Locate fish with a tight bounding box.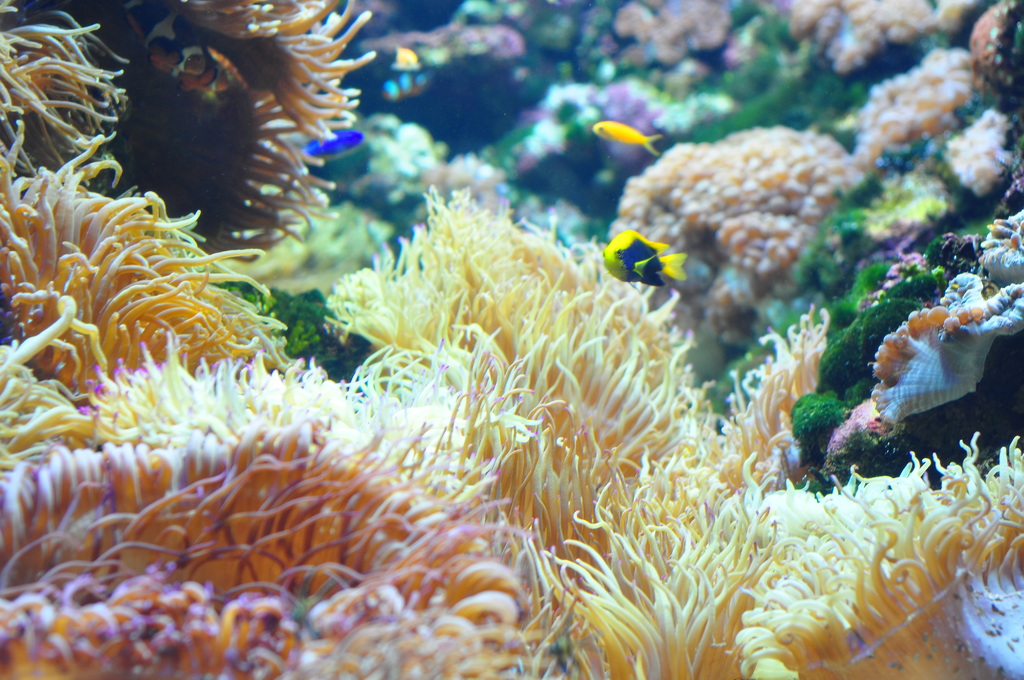
(593, 120, 660, 158).
